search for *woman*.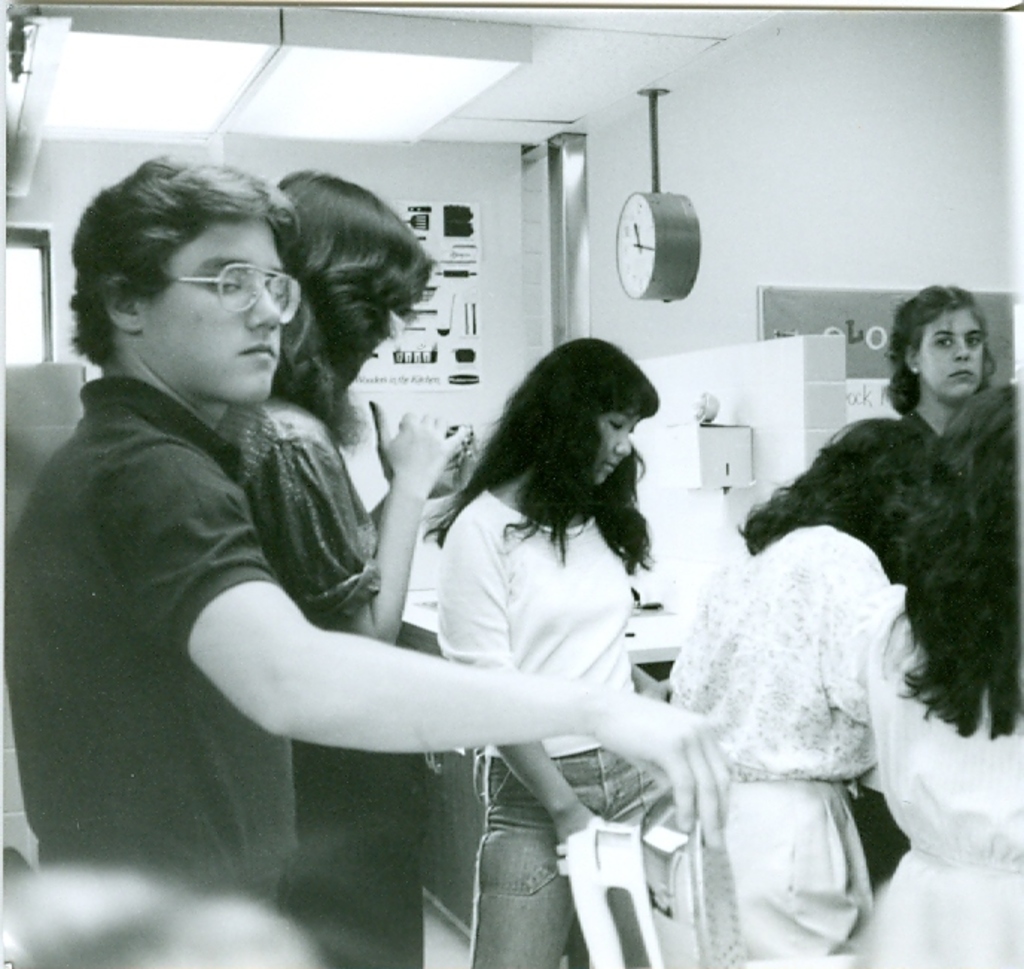
Found at [x1=857, y1=375, x2=1023, y2=962].
